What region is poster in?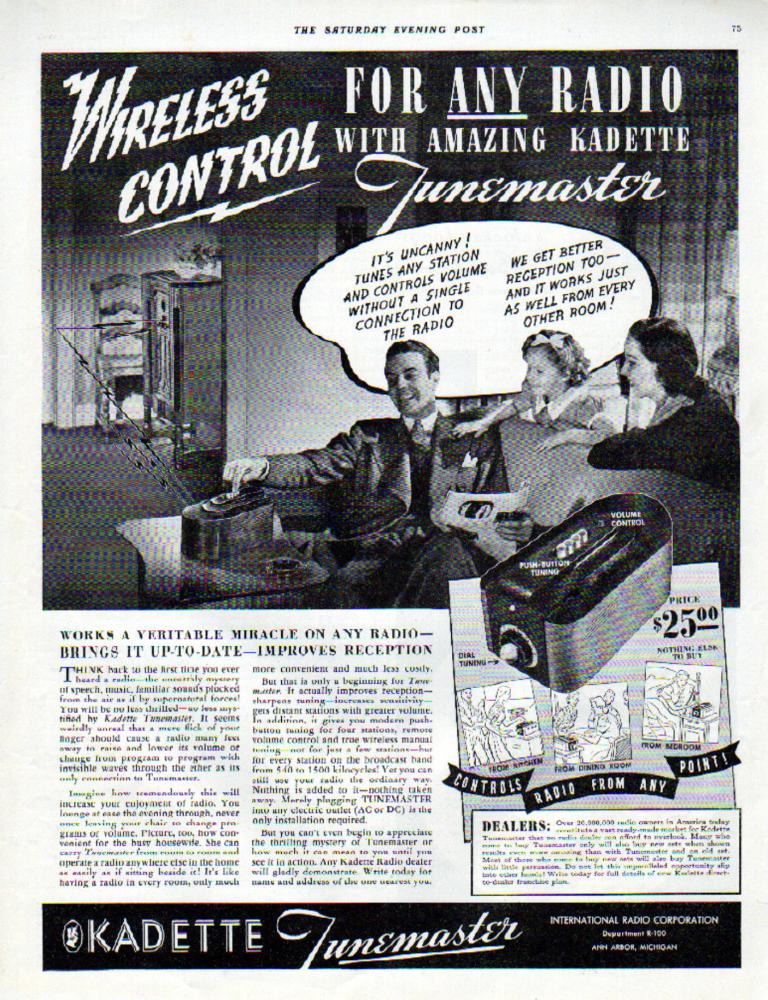
x1=0 y1=0 x2=767 y2=992.
